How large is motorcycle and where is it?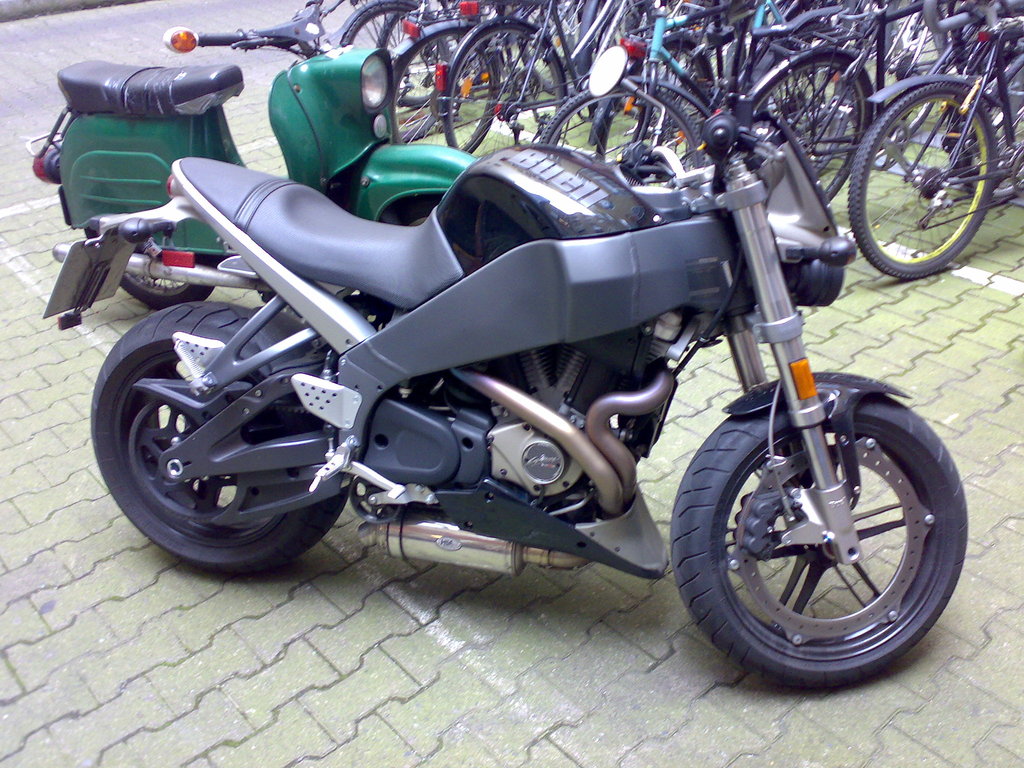
Bounding box: (0,33,1023,671).
